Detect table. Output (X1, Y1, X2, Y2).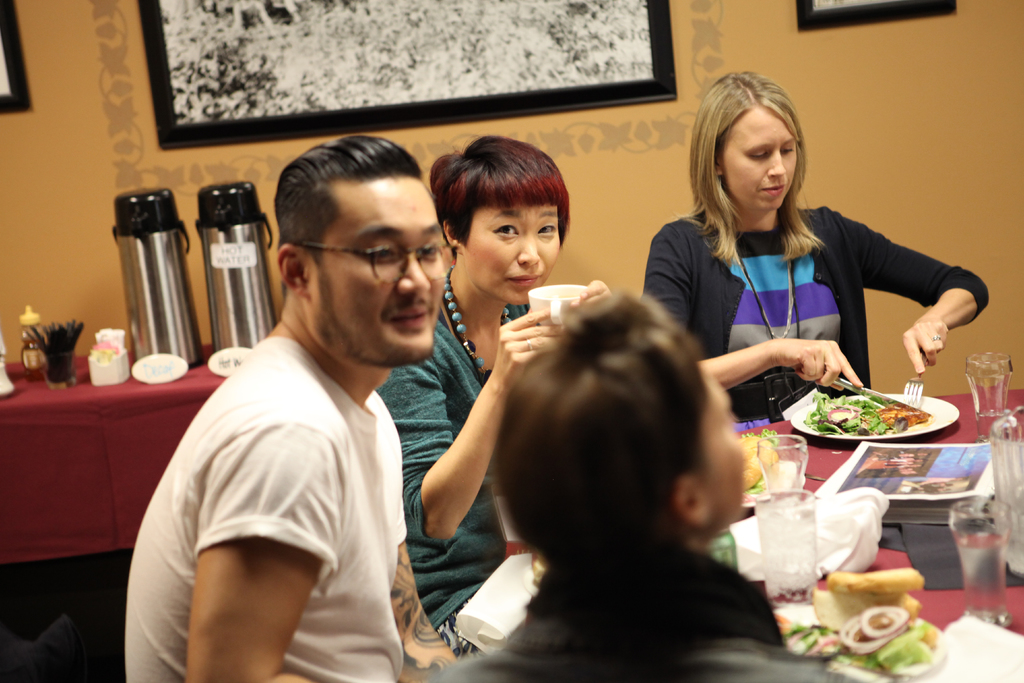
(712, 390, 1023, 682).
